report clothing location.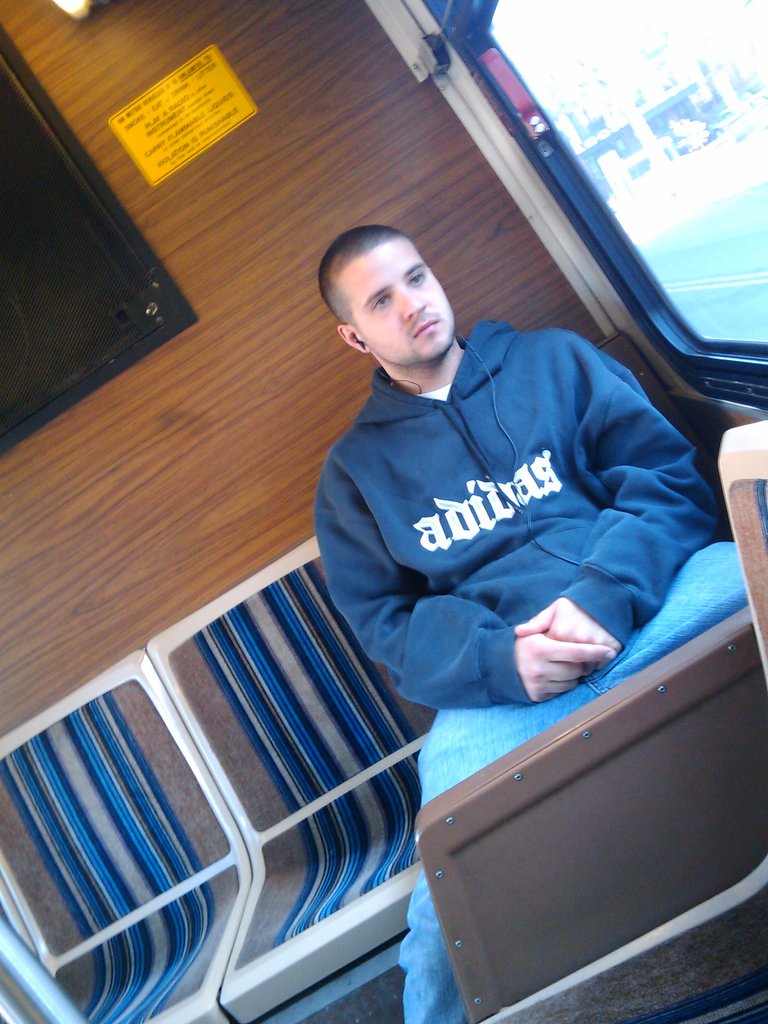
Report: BBox(401, 313, 748, 1023).
